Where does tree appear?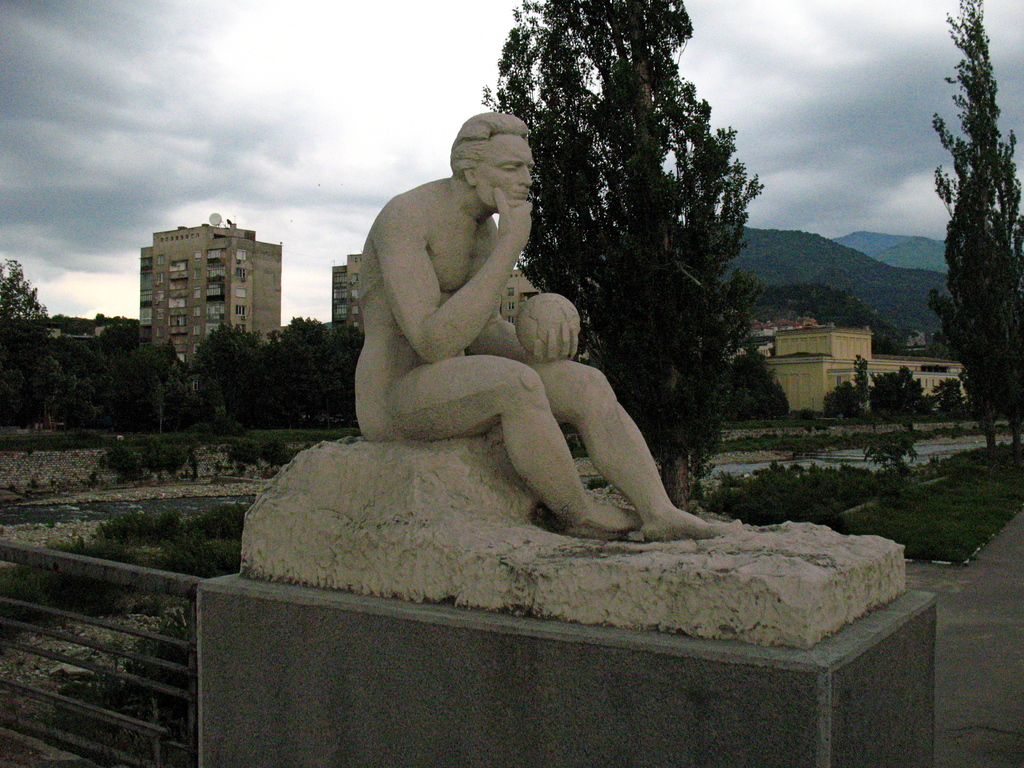
Appears at [926,0,1020,418].
